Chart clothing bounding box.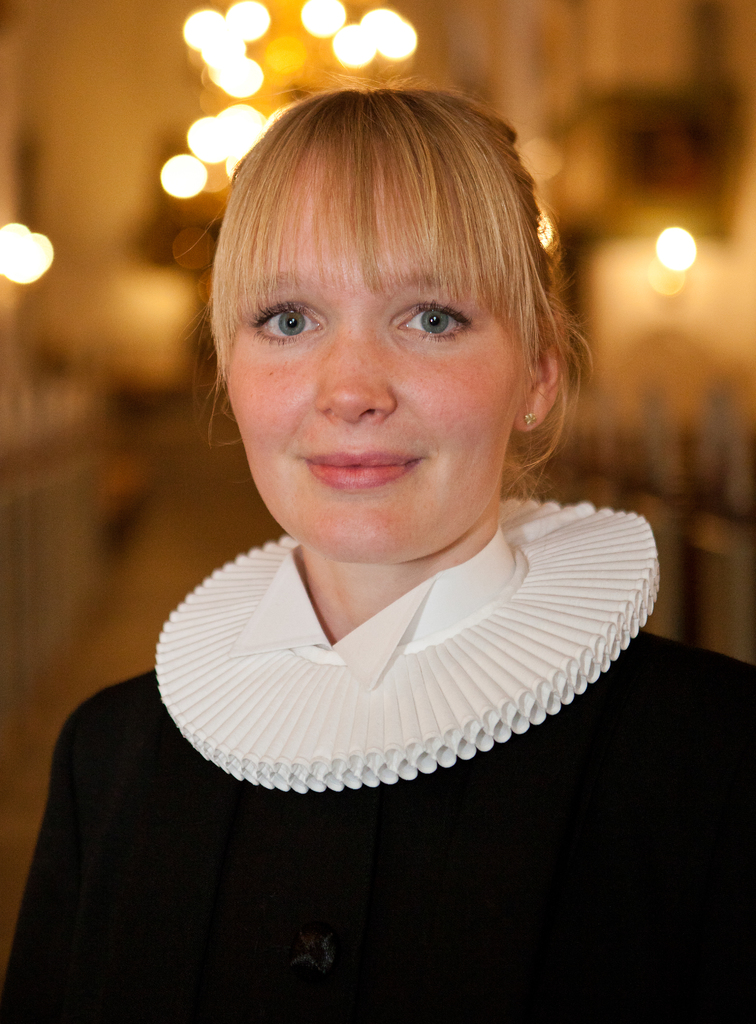
Charted: (left=0, top=495, right=755, bottom=1023).
